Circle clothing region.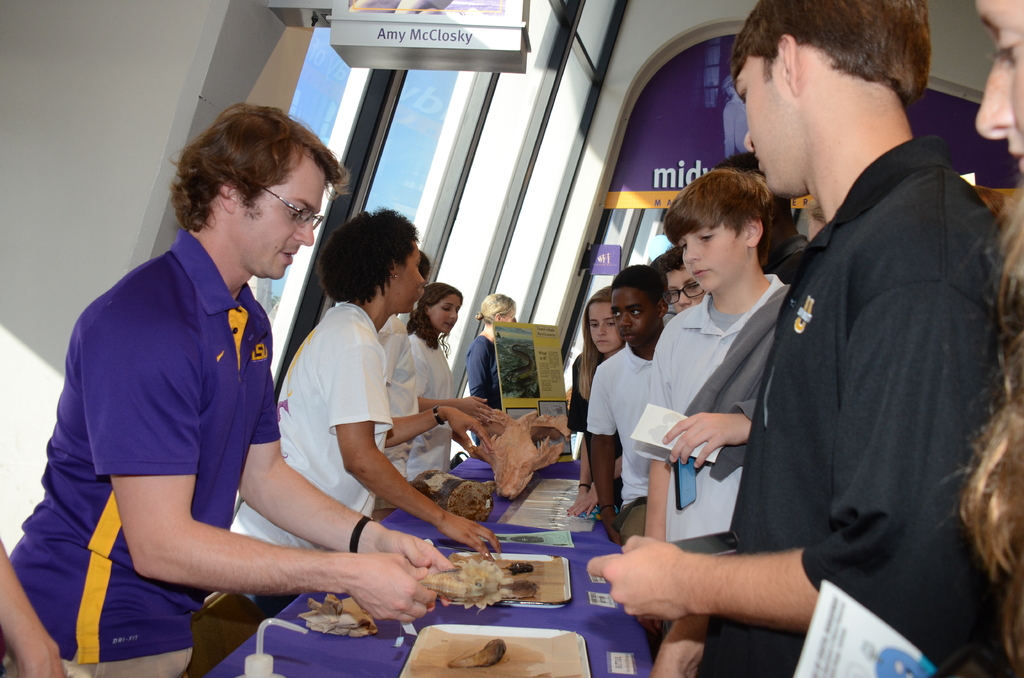
Region: 377, 309, 419, 512.
